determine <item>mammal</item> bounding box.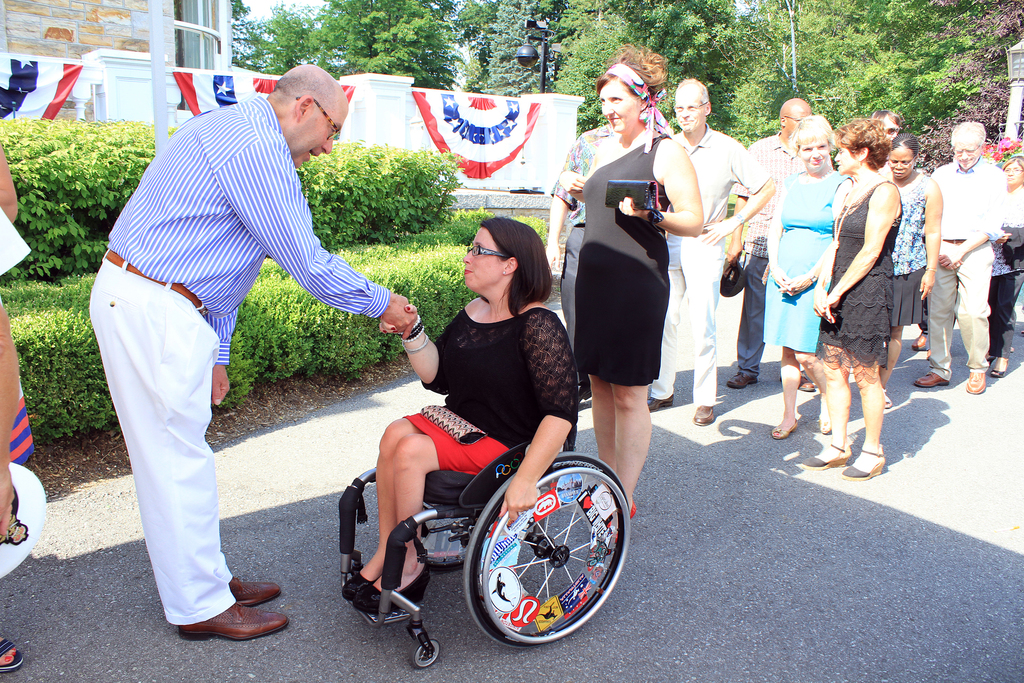
Determined: <region>874, 108, 903, 179</region>.
